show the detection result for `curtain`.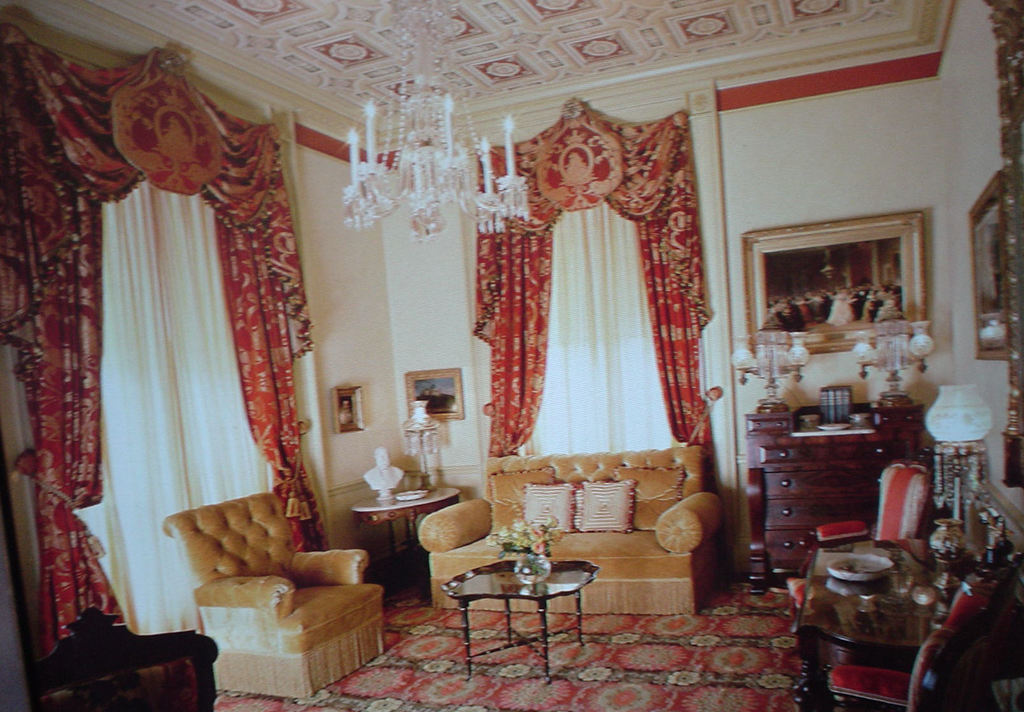
x1=0, y1=17, x2=335, y2=666.
